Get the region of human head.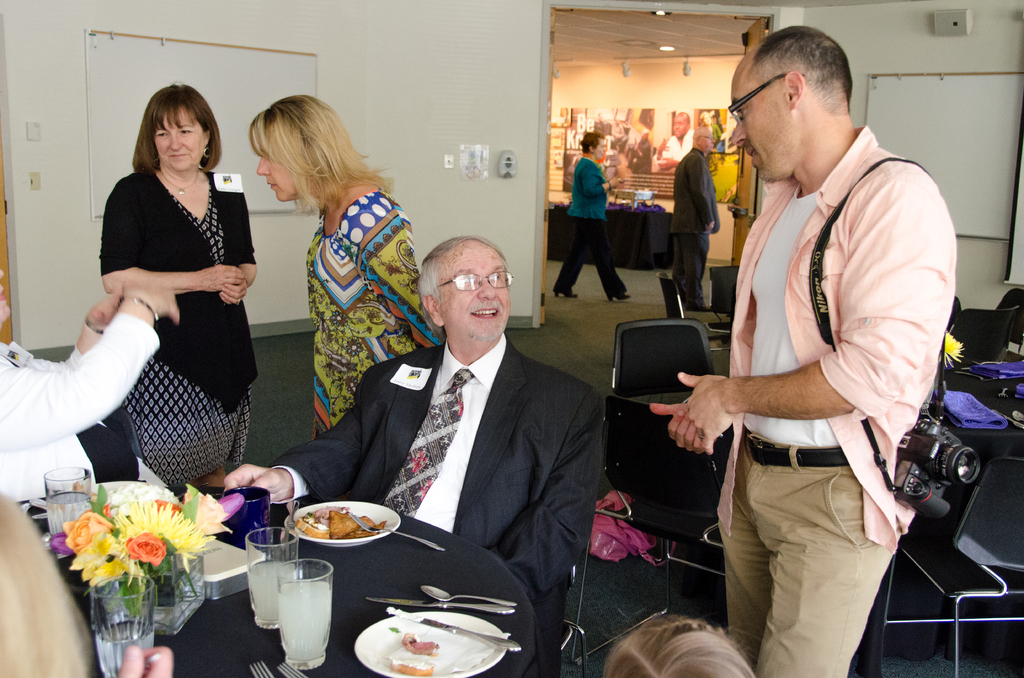
694,123,726,154.
